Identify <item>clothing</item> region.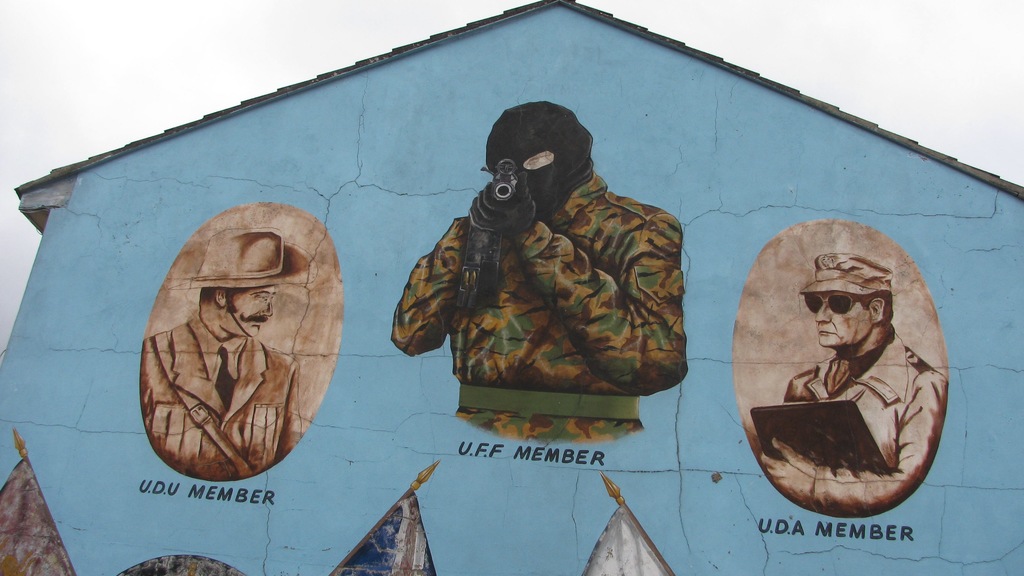
Region: bbox(388, 136, 692, 424).
